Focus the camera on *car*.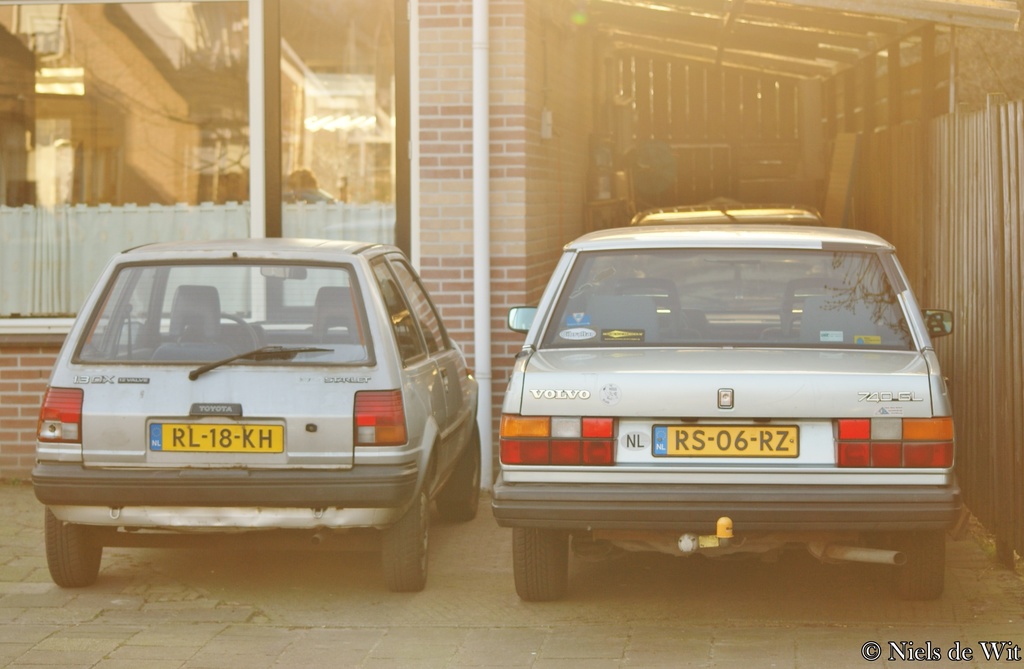
Focus region: 29:235:484:597.
